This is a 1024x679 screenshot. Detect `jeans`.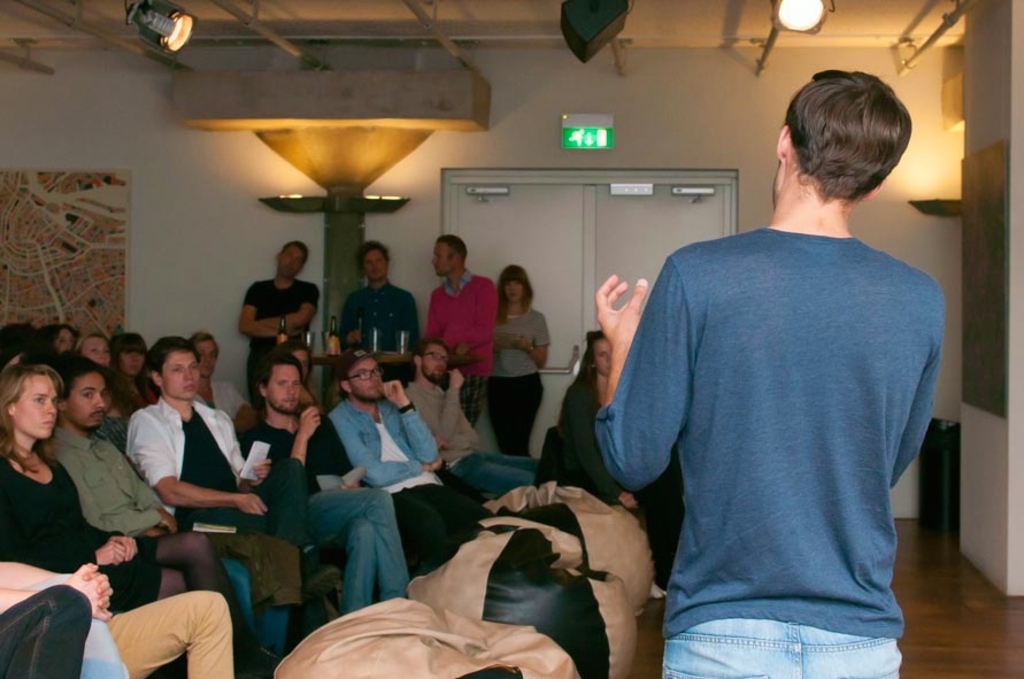
[0,581,88,678].
